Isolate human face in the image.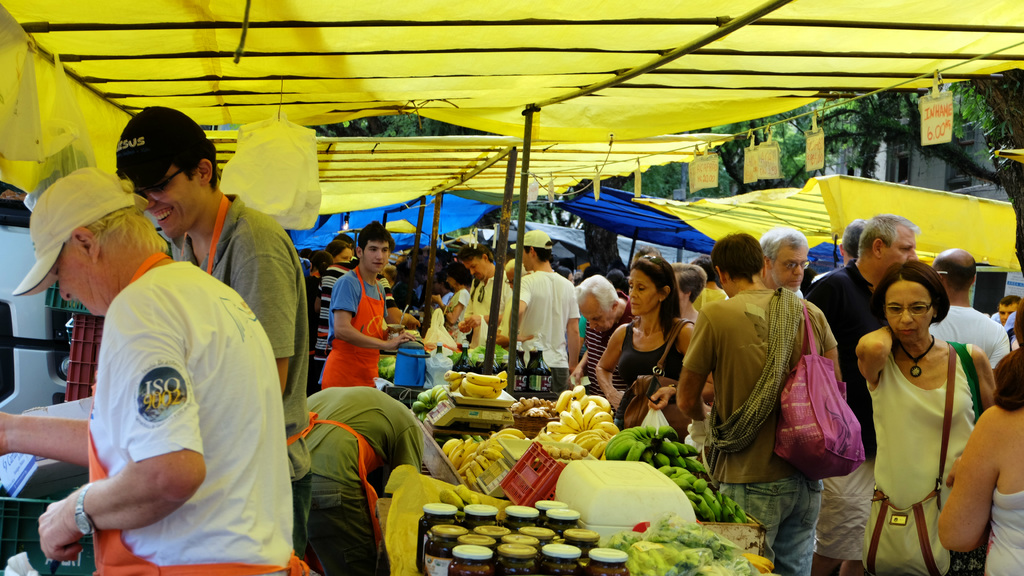
Isolated region: region(999, 307, 1013, 323).
